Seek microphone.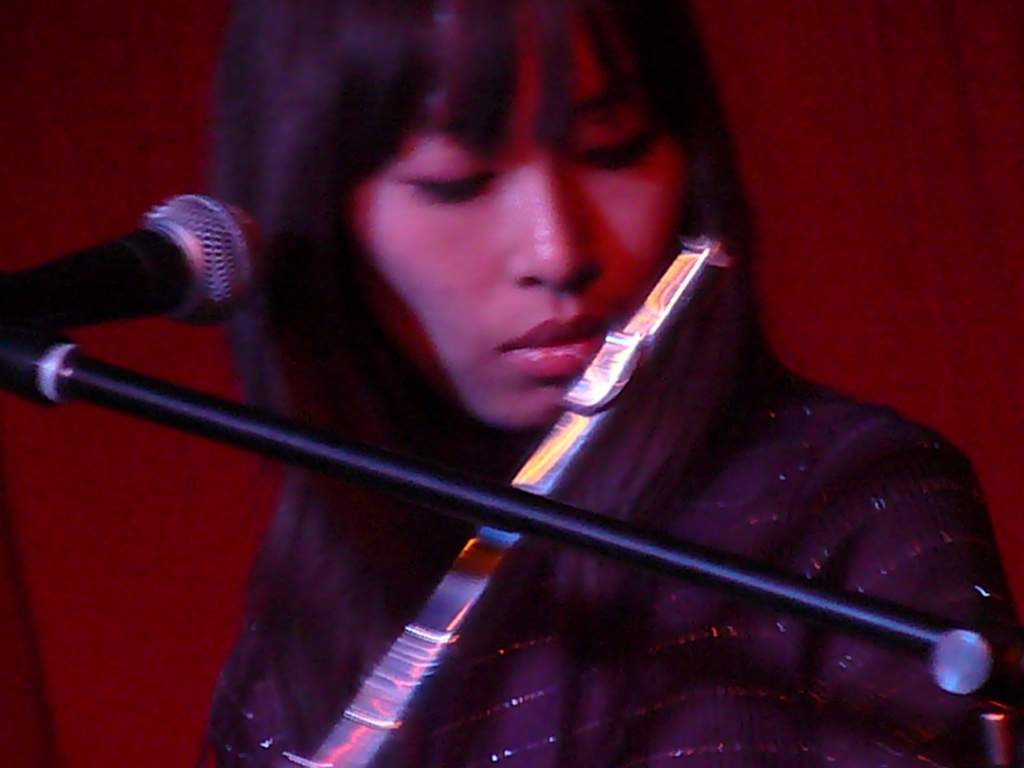
pyautogui.locateOnScreen(0, 186, 270, 334).
